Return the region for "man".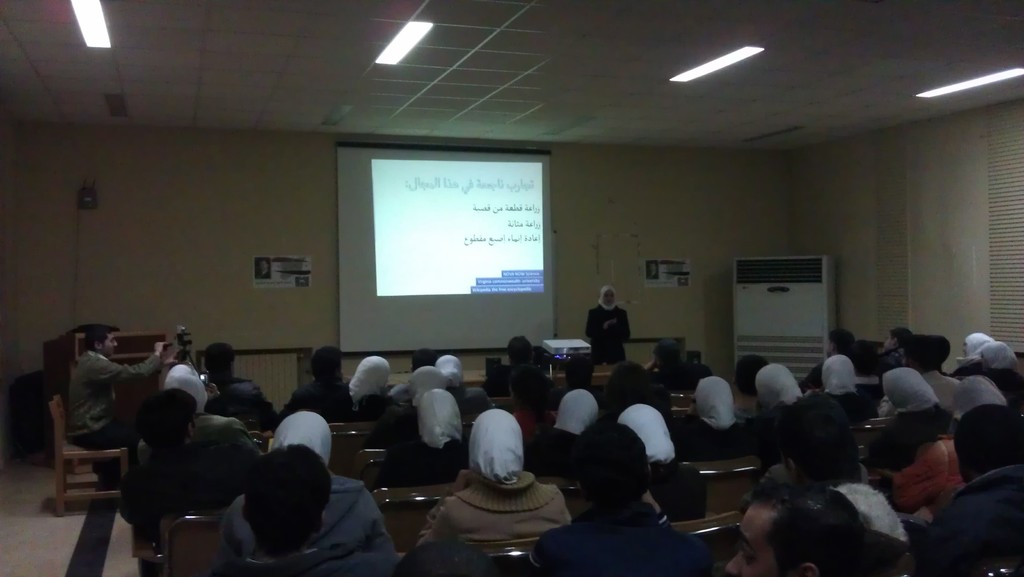
223/440/396/576.
